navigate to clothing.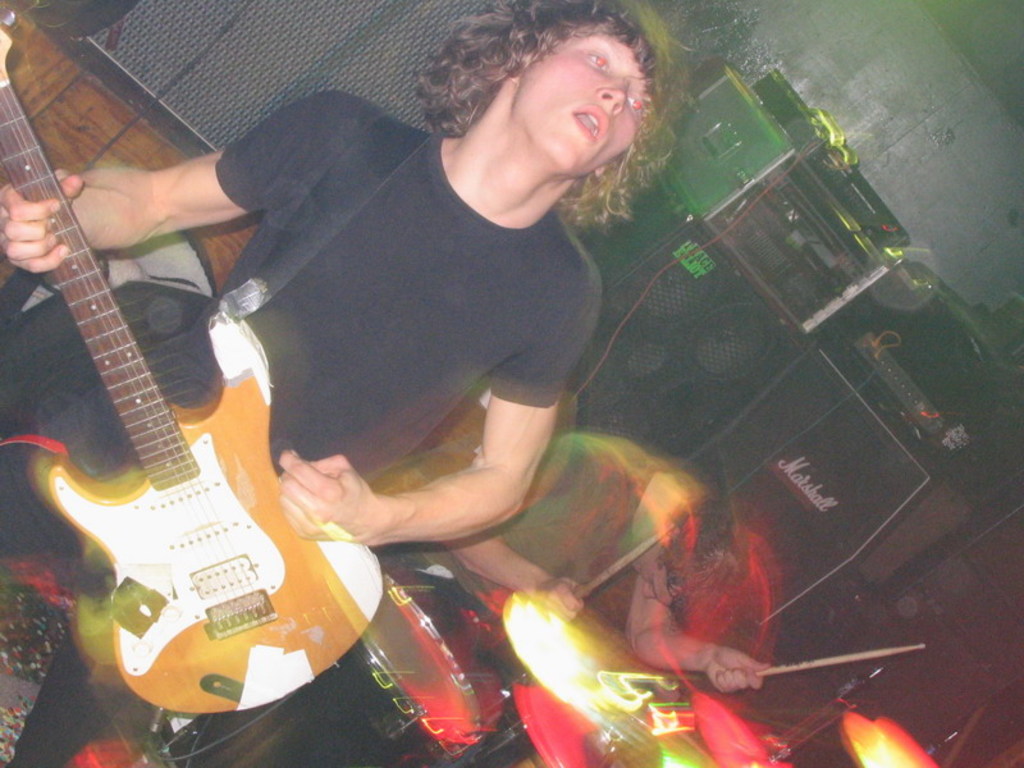
Navigation target: <bbox>390, 449, 695, 613</bbox>.
